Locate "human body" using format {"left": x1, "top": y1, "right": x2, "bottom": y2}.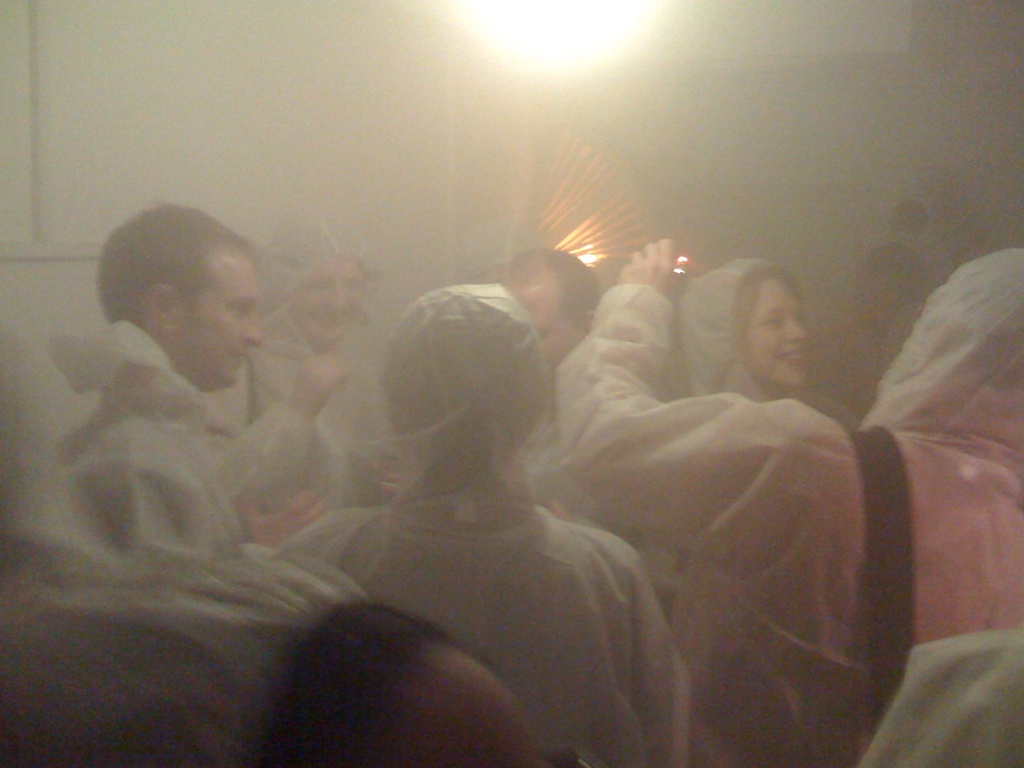
{"left": 47, "top": 202, "right": 326, "bottom": 564}.
